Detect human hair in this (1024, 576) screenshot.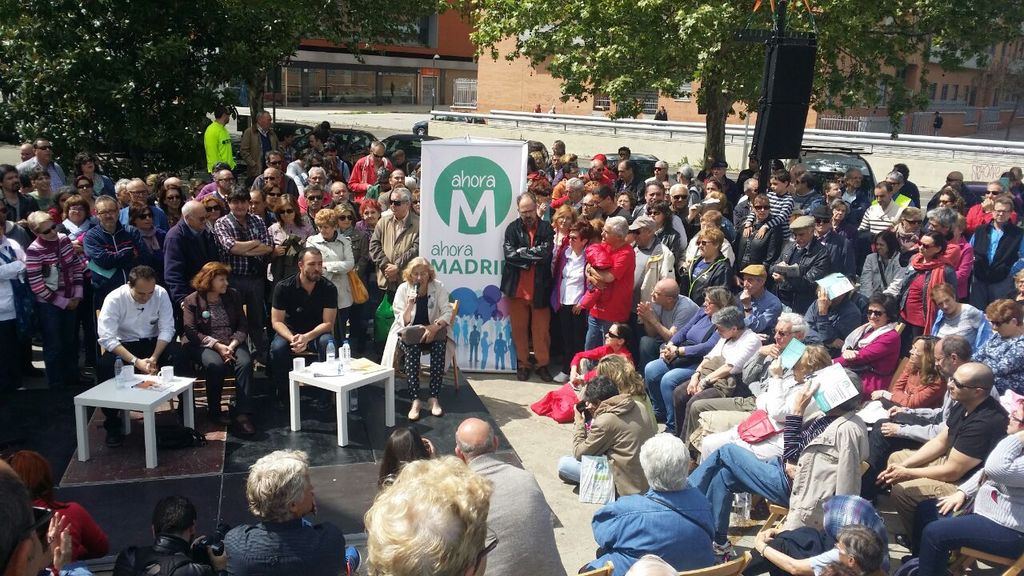
Detection: [left=983, top=296, right=1023, bottom=325].
